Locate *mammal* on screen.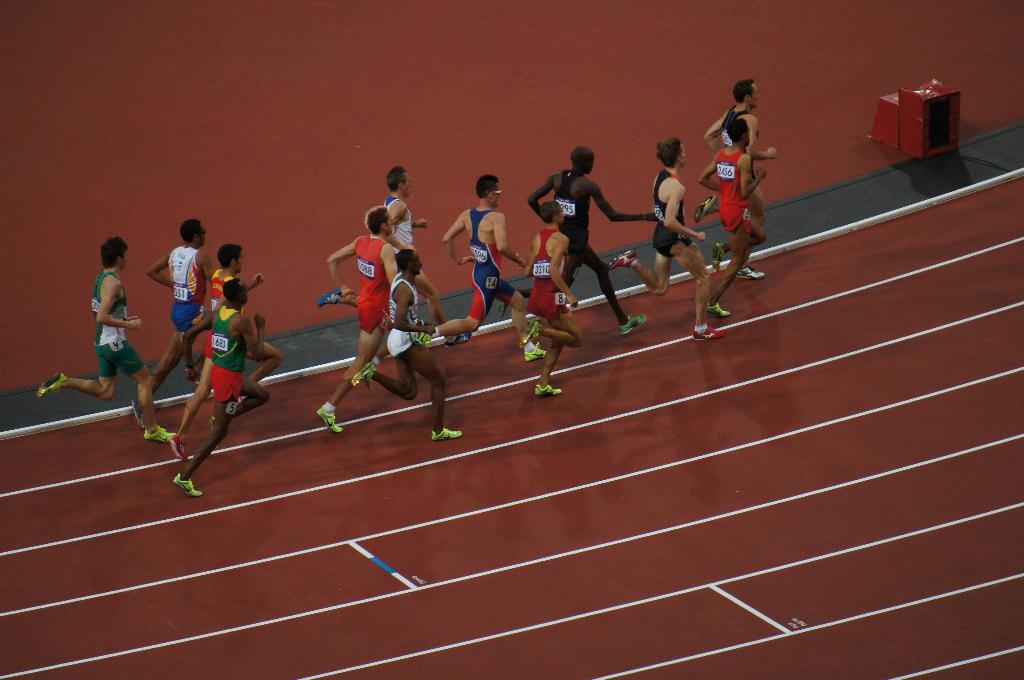
On screen at [314, 202, 404, 432].
